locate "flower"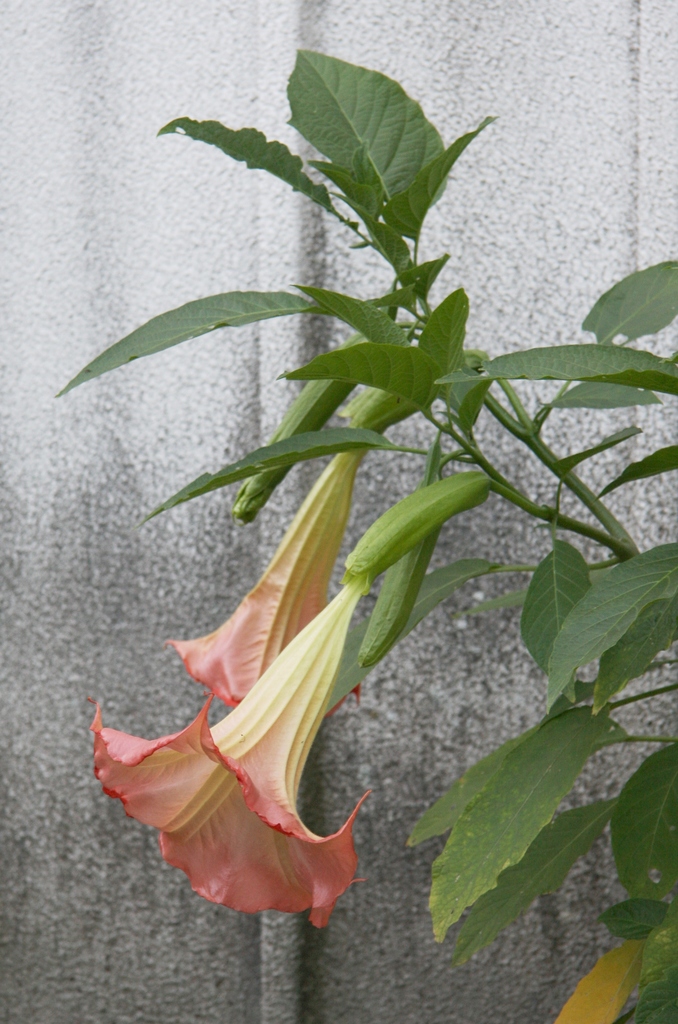
338/466/490/581
